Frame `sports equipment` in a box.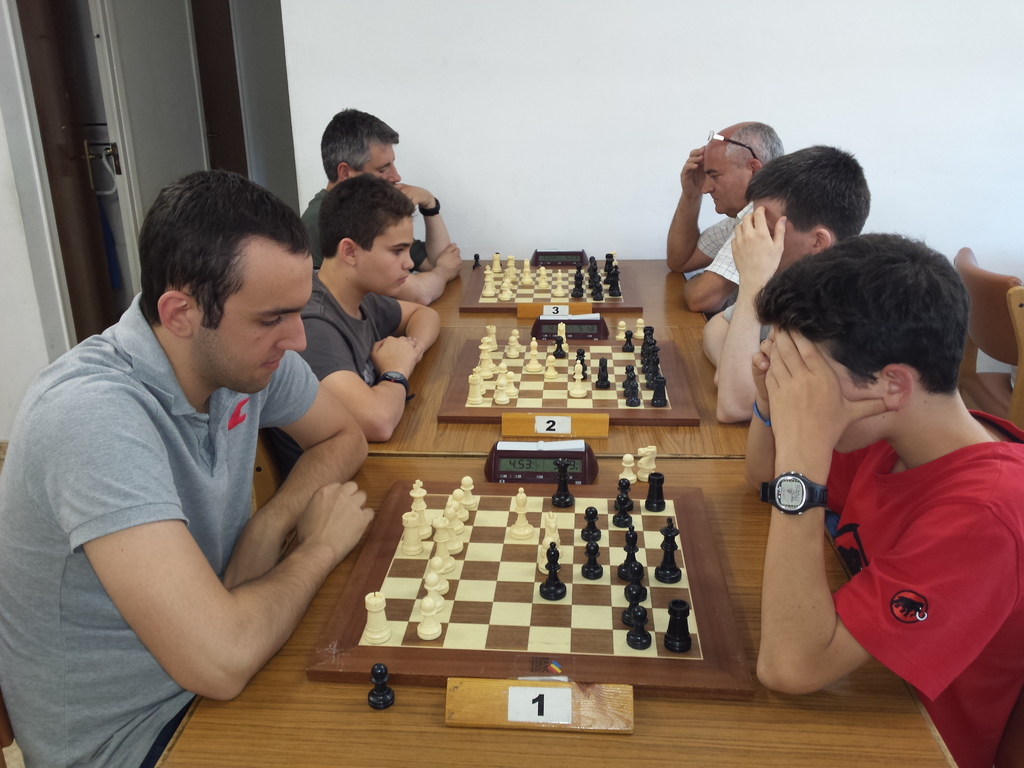
{"left": 437, "top": 316, "right": 701, "bottom": 426}.
